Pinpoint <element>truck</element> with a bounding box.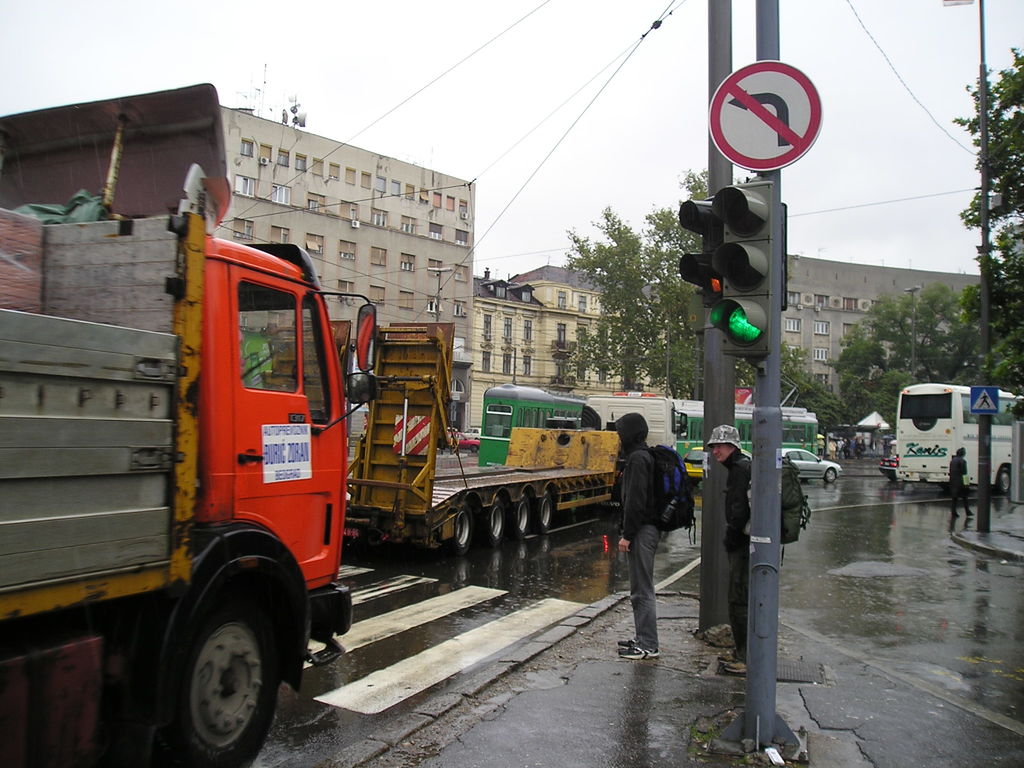
<bbox>257, 319, 690, 561</bbox>.
